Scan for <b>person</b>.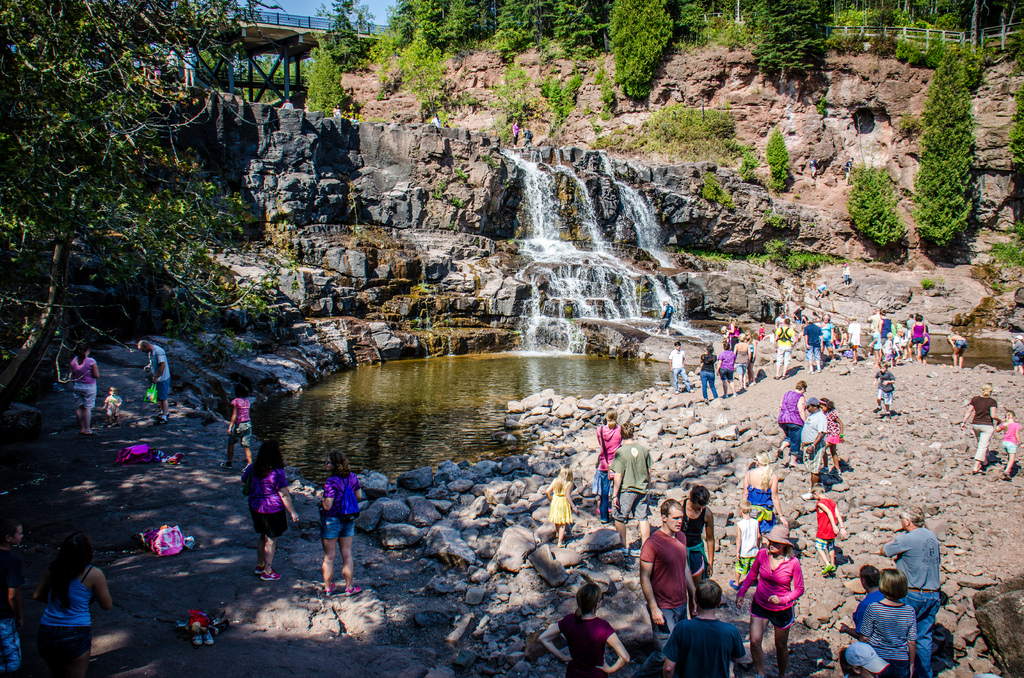
Scan result: (left=879, top=503, right=950, bottom=677).
